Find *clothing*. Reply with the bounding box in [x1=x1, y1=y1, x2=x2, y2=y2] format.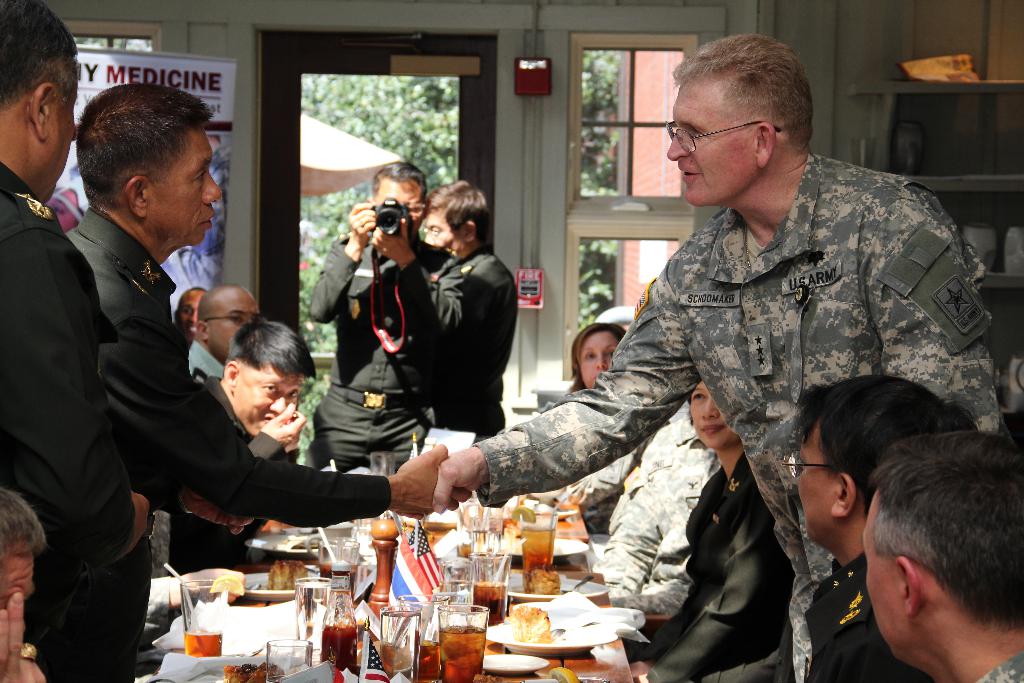
[x1=64, y1=204, x2=396, y2=682].
